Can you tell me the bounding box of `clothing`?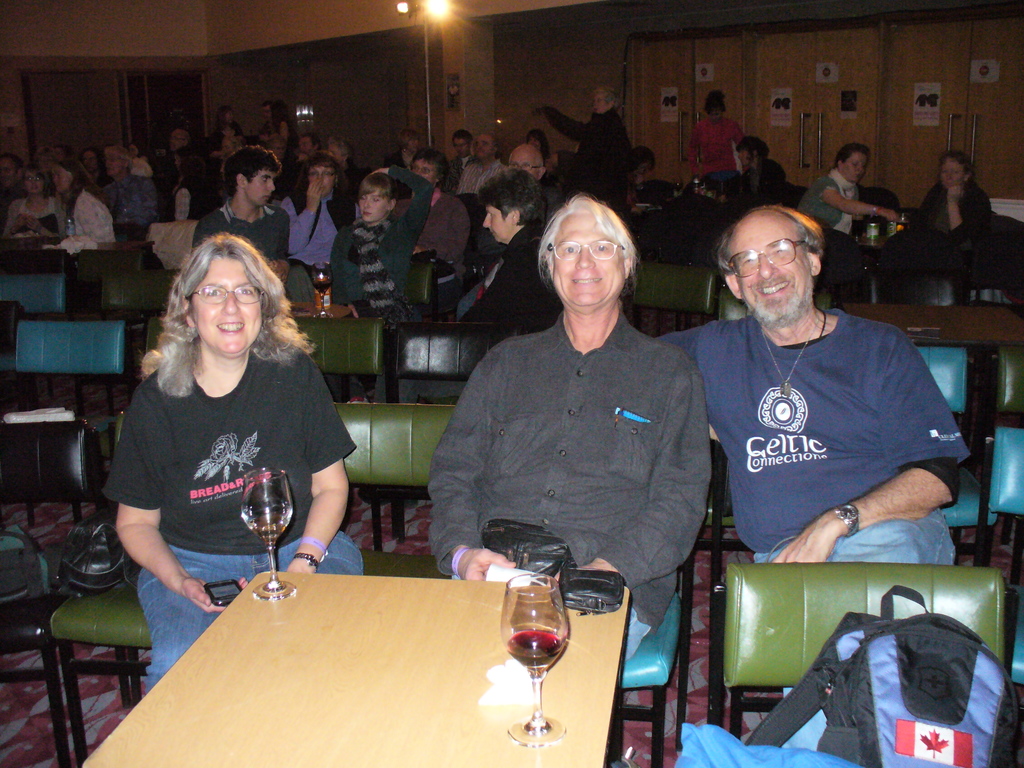
454, 155, 508, 196.
